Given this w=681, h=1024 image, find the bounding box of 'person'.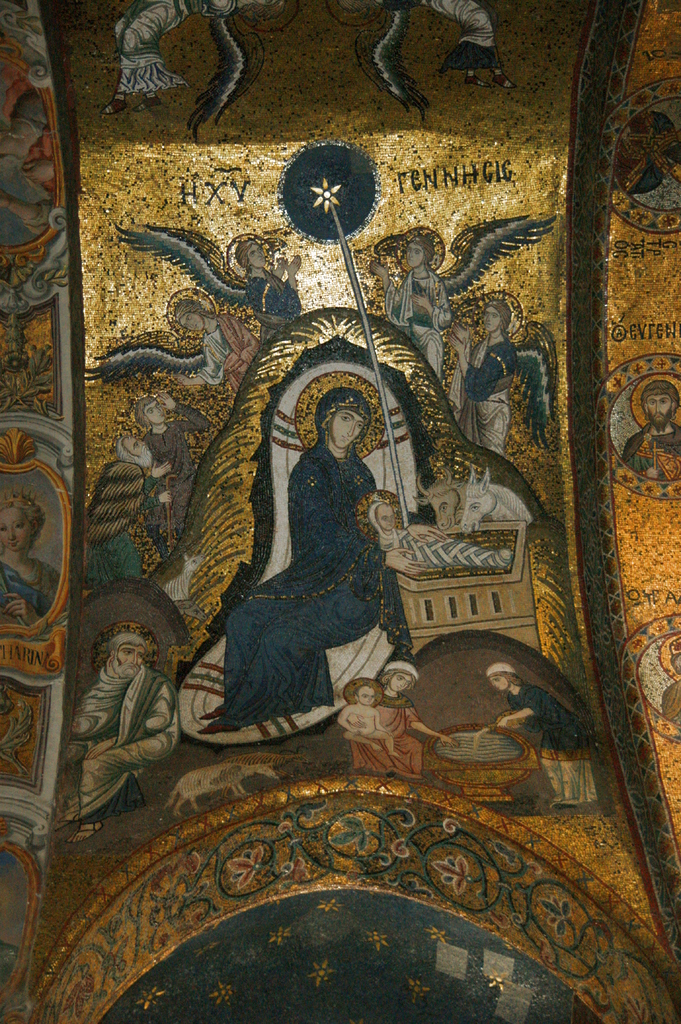
crop(211, 356, 405, 773).
